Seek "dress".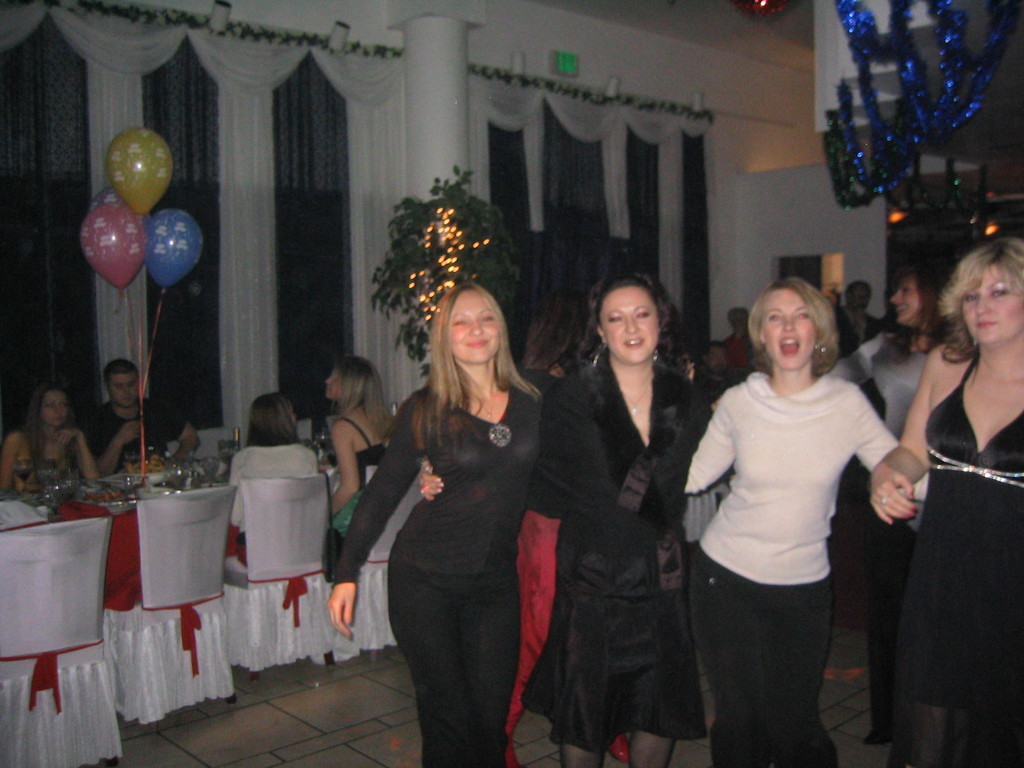
[890,349,1023,767].
